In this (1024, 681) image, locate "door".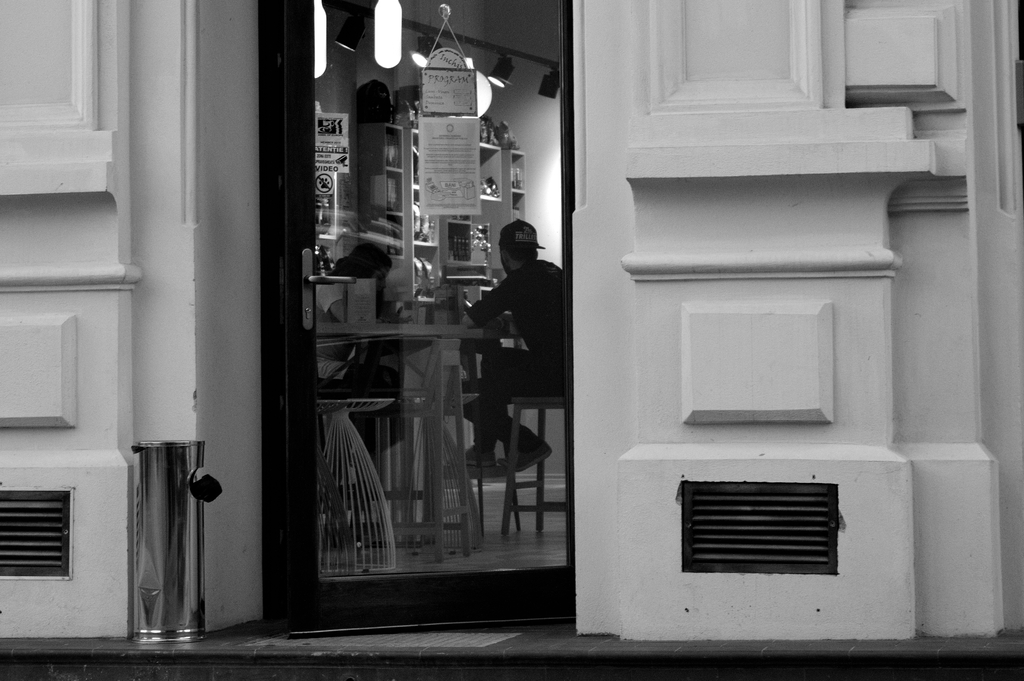
Bounding box: box=[256, 0, 578, 637].
